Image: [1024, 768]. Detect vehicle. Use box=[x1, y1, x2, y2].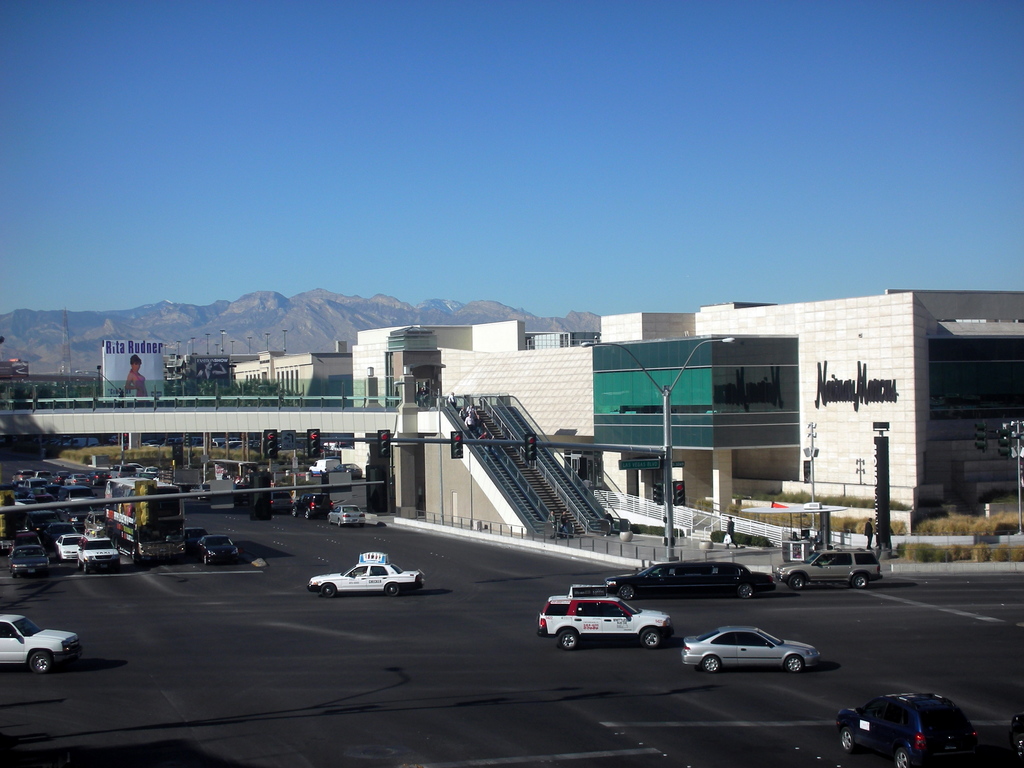
box=[538, 583, 673, 649].
